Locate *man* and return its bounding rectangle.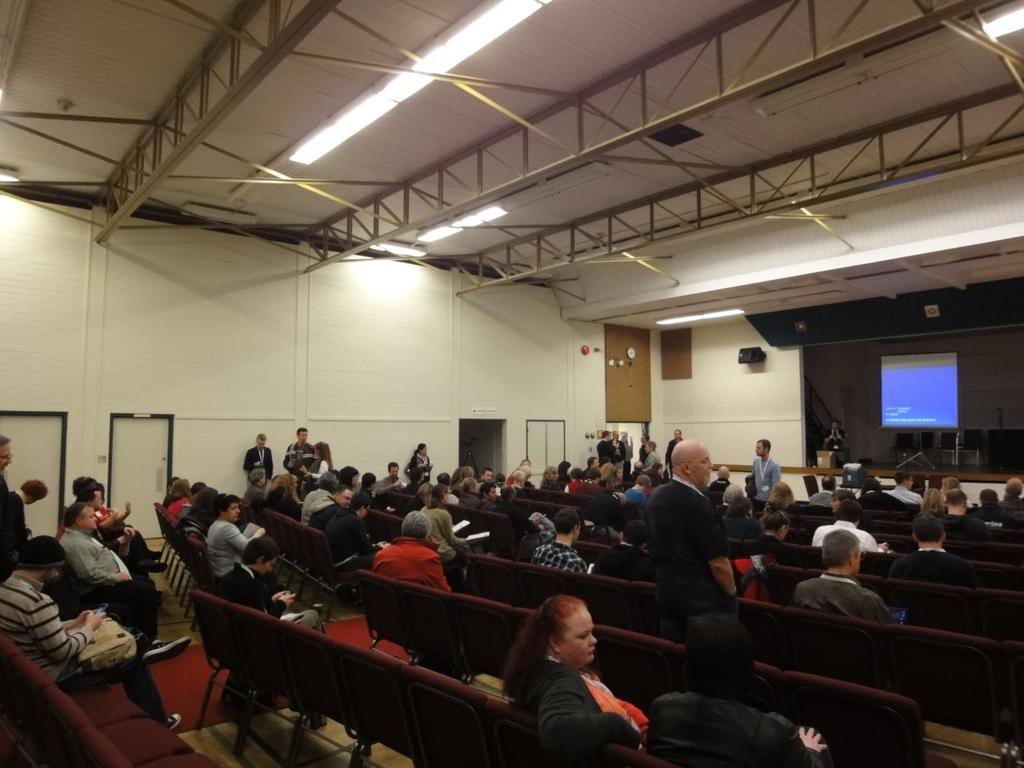
x1=234 y1=431 x2=277 y2=486.
